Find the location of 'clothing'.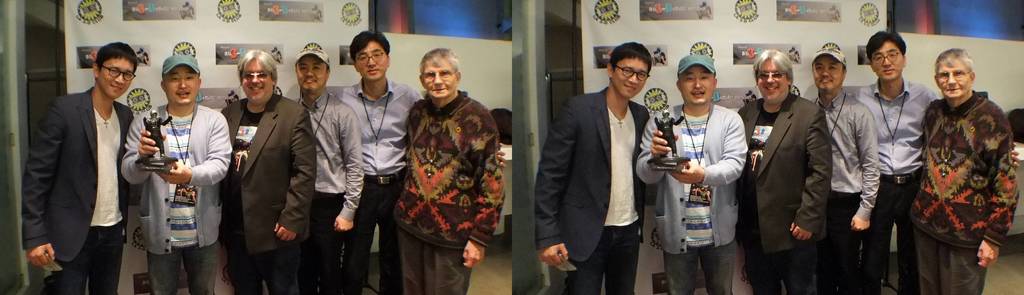
Location: {"x1": 848, "y1": 76, "x2": 936, "y2": 294}.
